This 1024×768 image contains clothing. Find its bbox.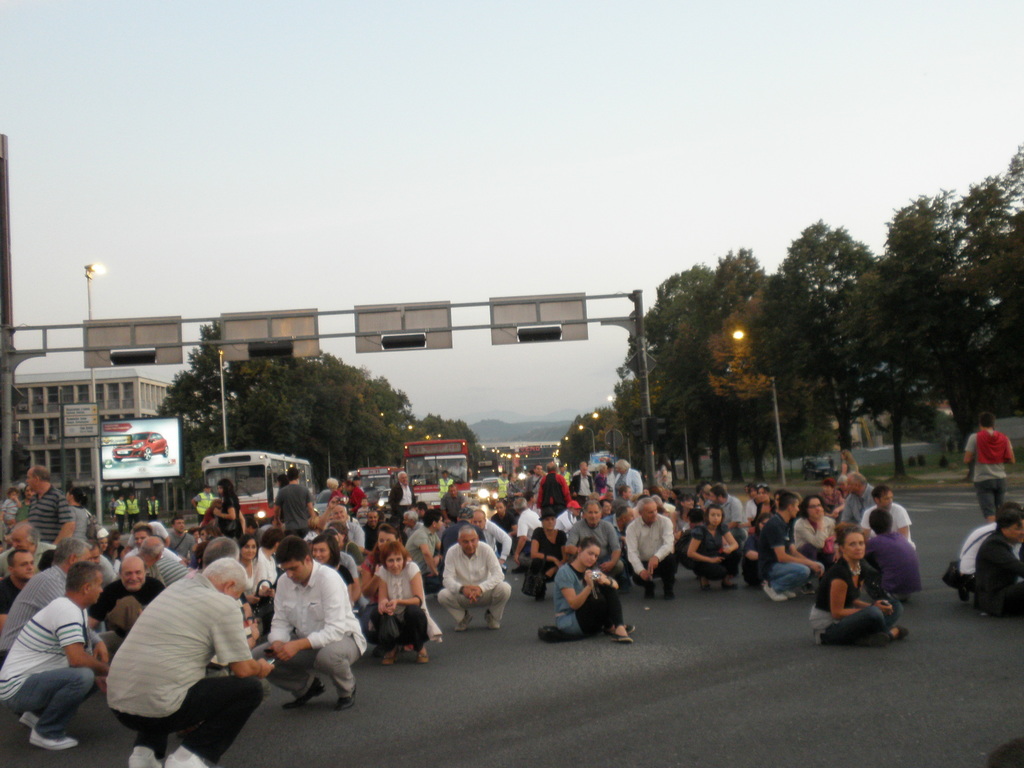
bbox=[954, 518, 995, 591].
